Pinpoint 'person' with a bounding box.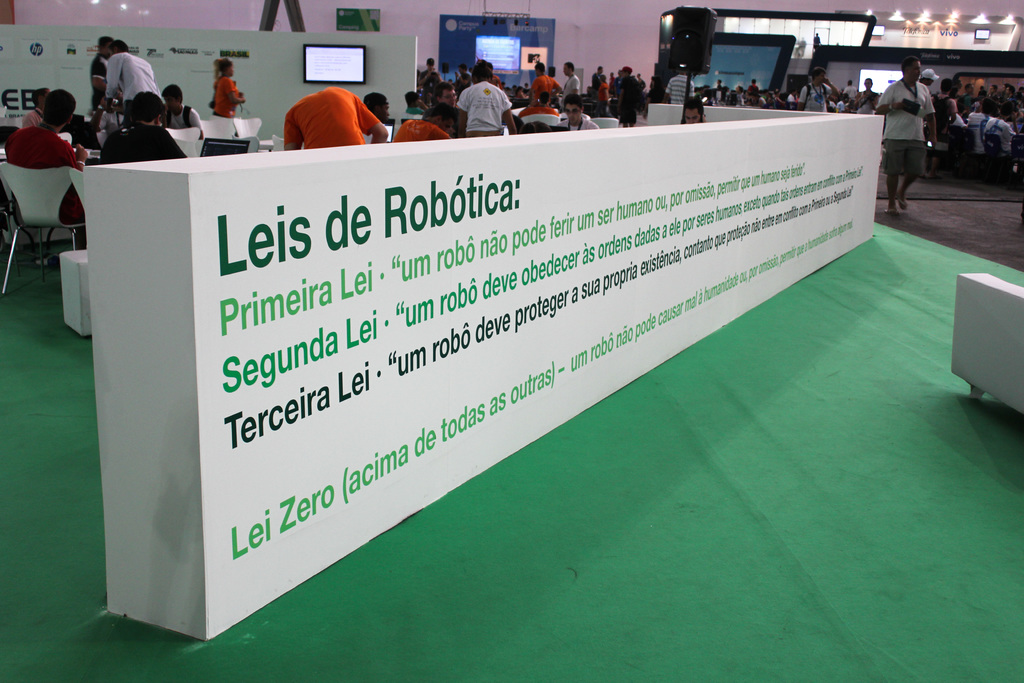
detection(212, 60, 248, 122).
